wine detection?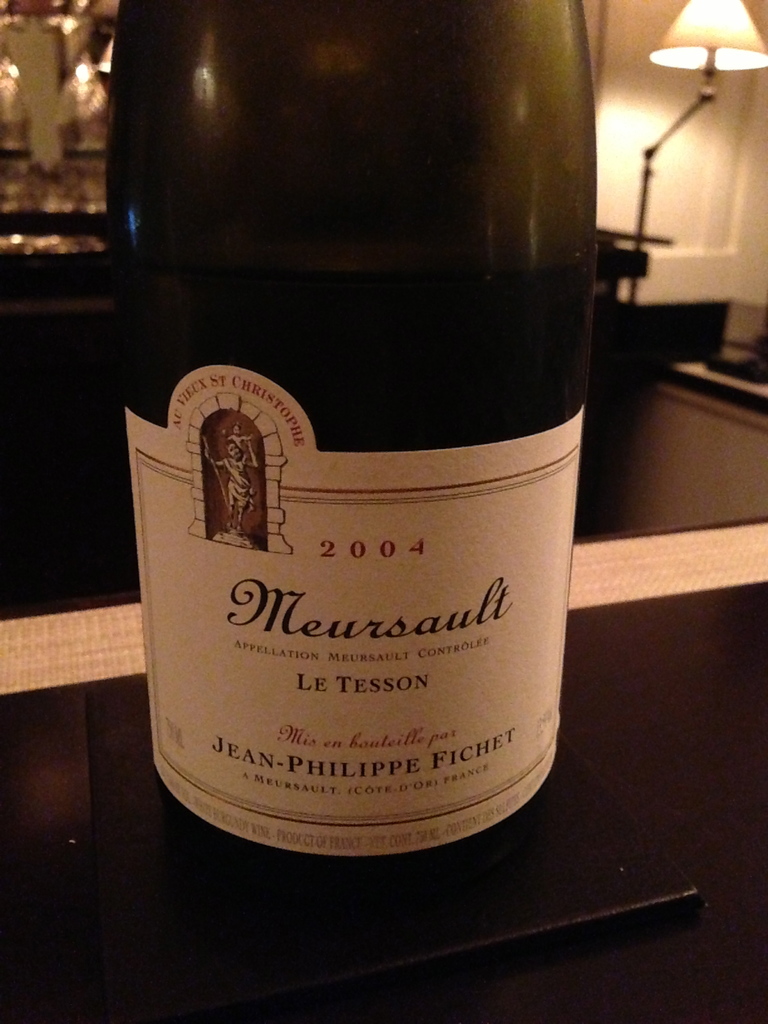
(left=131, top=37, right=616, bottom=898)
